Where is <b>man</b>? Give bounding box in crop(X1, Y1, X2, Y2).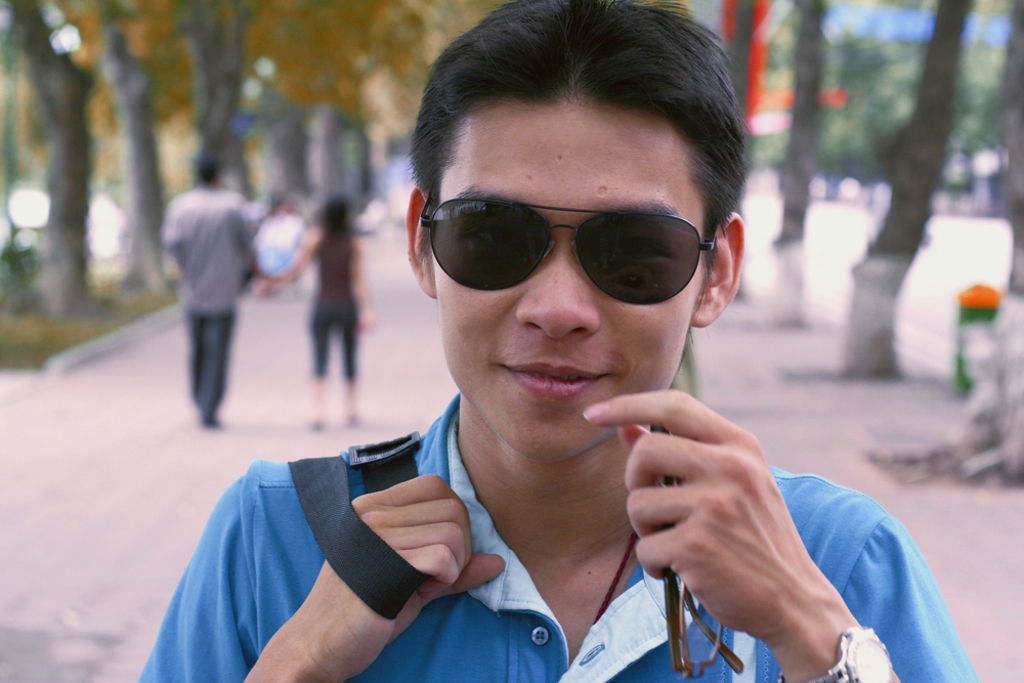
crop(160, 153, 263, 425).
